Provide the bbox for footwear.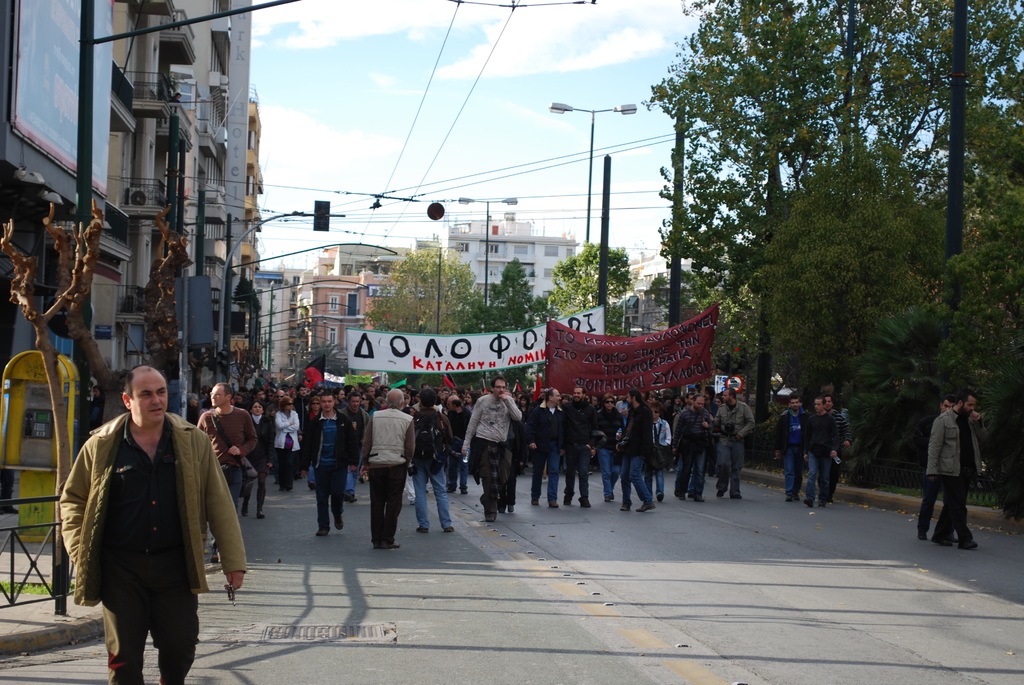
crop(659, 494, 661, 501).
